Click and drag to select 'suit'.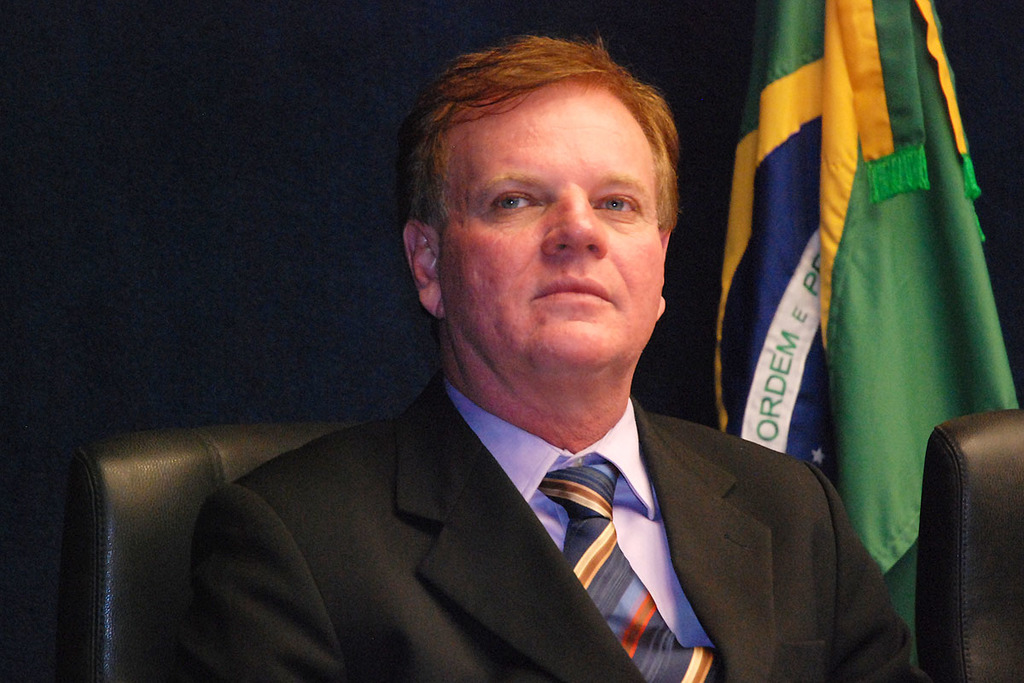
Selection: locate(183, 367, 932, 682).
